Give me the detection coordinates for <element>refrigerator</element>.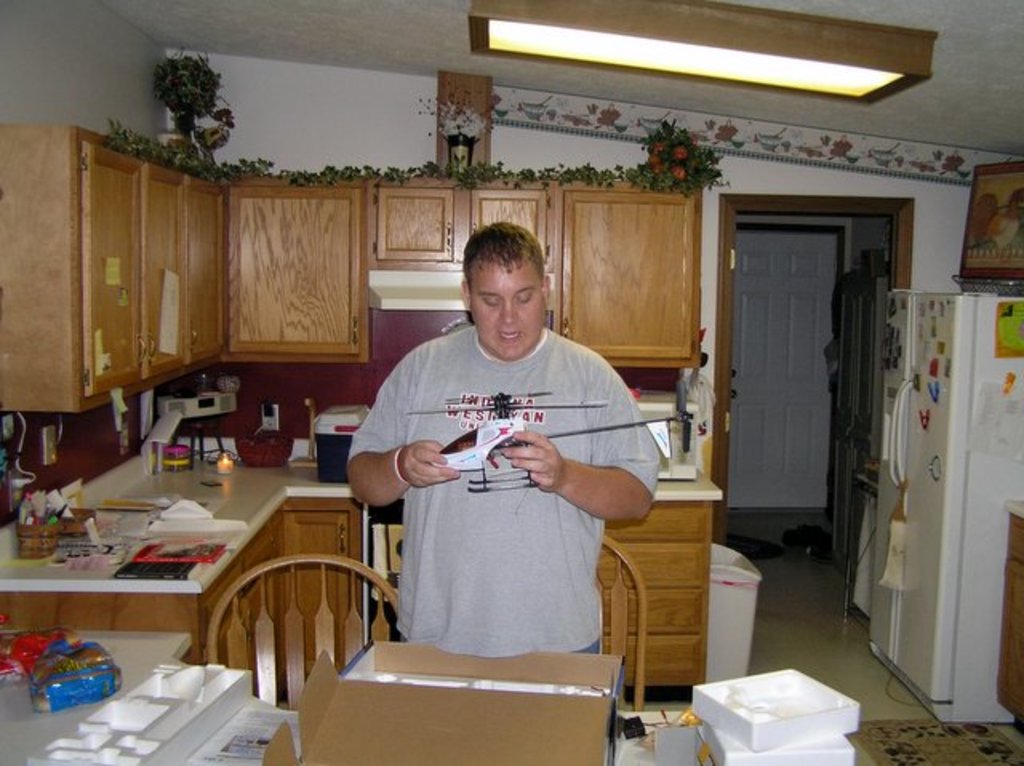
detection(882, 285, 1022, 724).
